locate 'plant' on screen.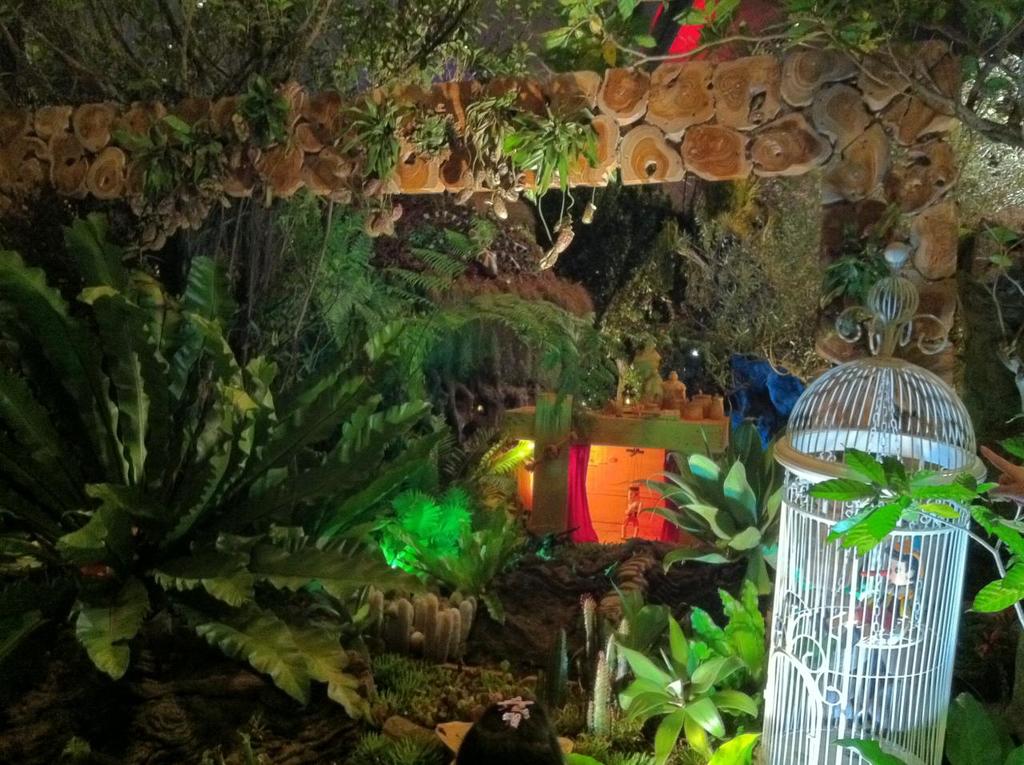
On screen at region(114, 115, 244, 230).
